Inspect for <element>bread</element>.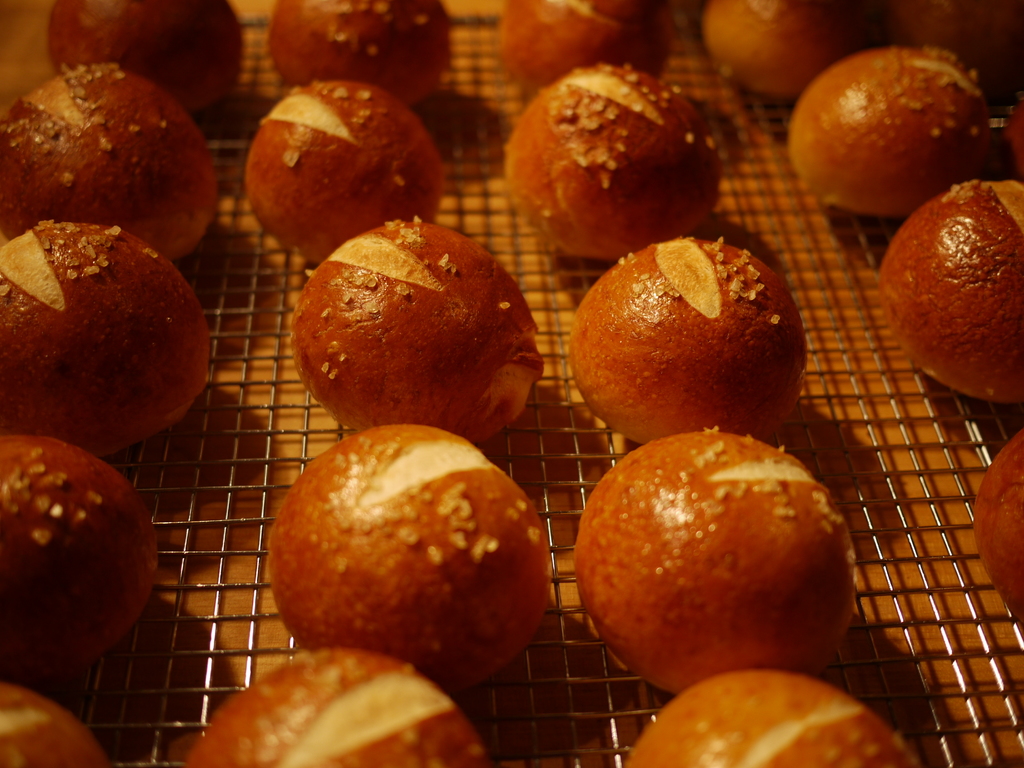
Inspection: box(974, 428, 1023, 628).
